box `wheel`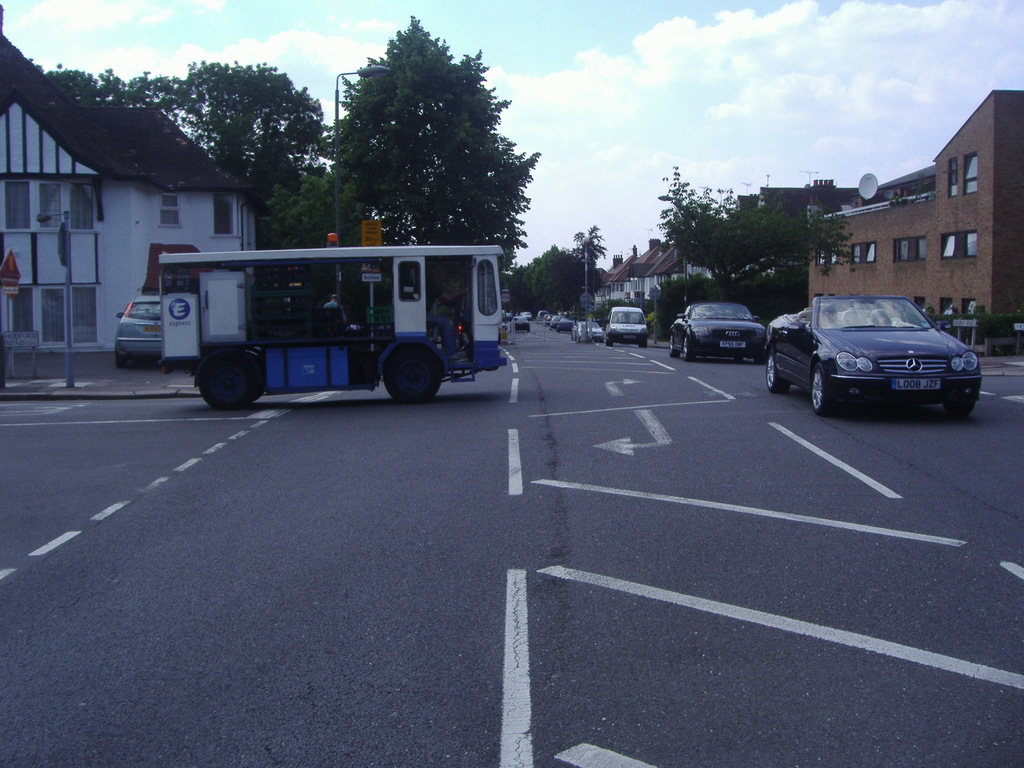
bbox=(190, 358, 263, 414)
